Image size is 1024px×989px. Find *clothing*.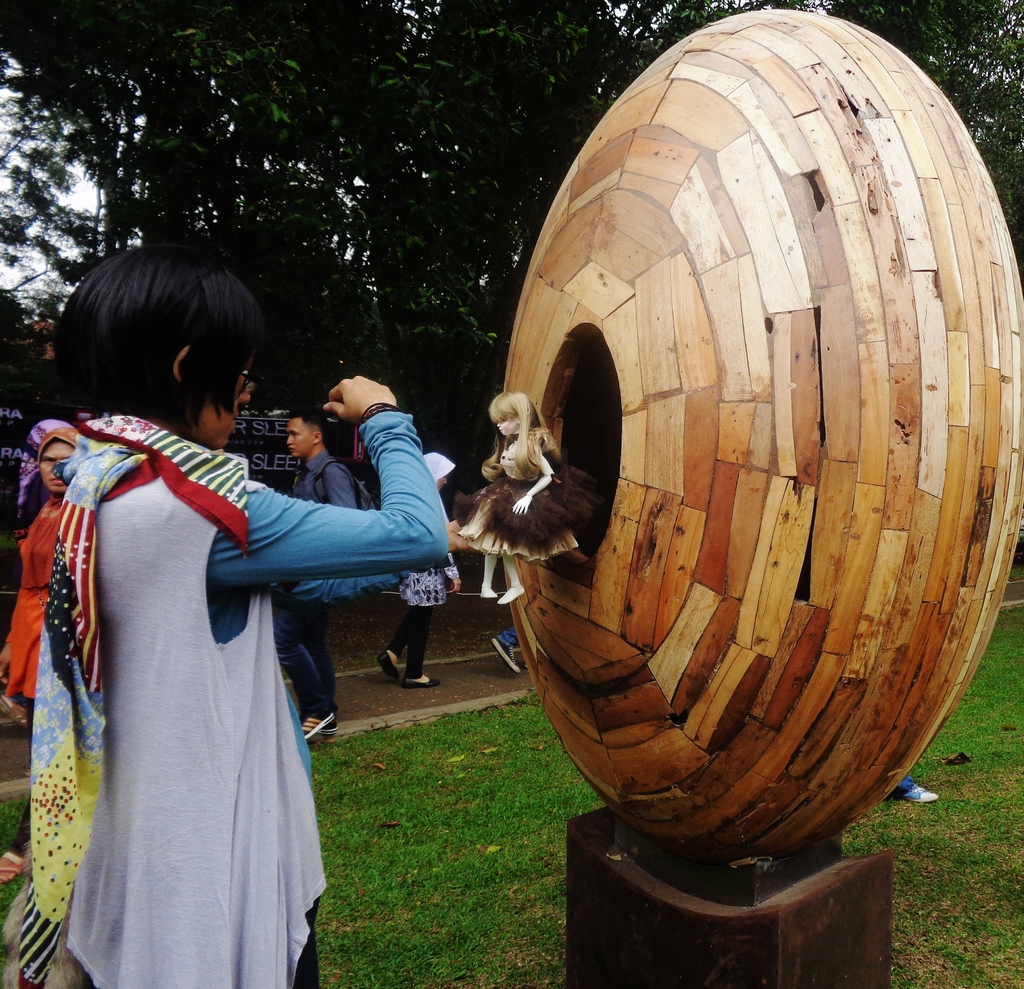
[456,430,583,559].
